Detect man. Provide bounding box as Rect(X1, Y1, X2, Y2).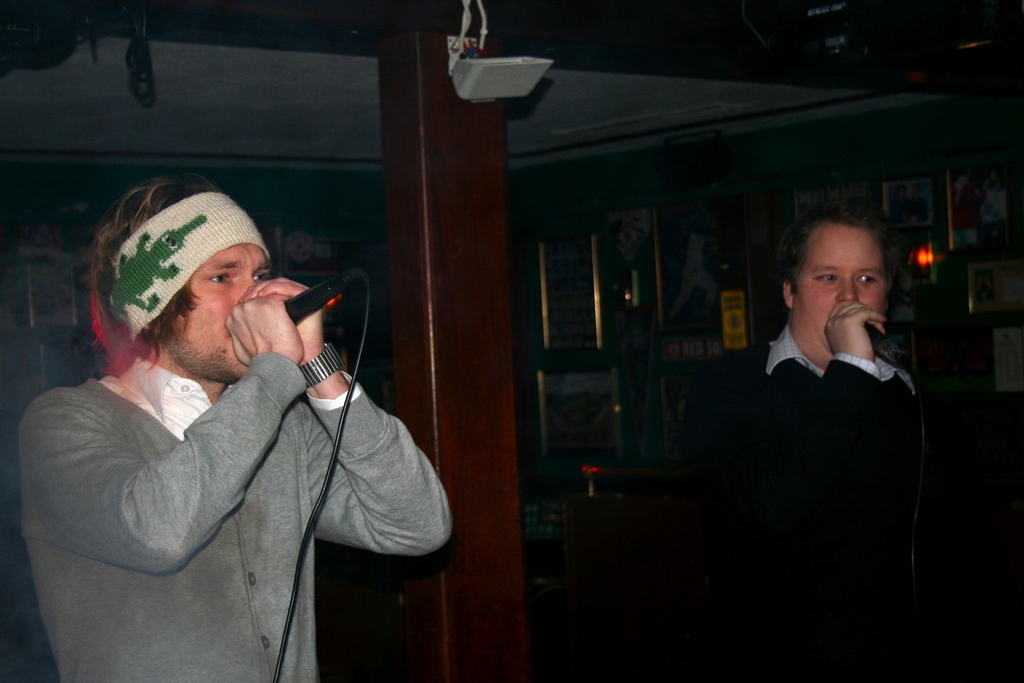
Rect(671, 194, 968, 650).
